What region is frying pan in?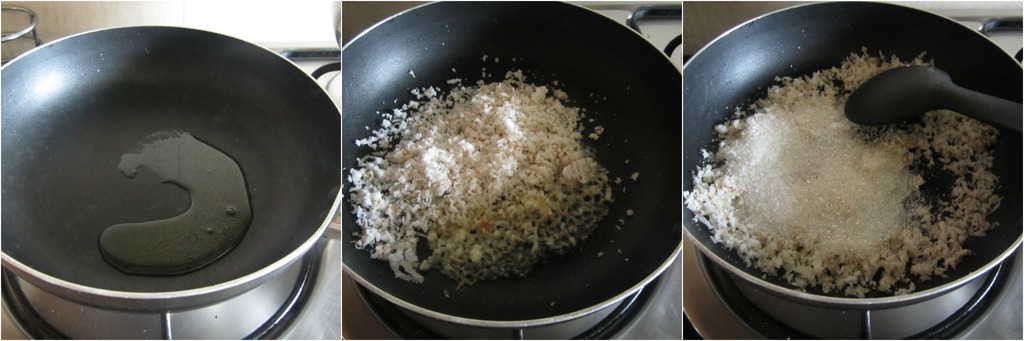
<box>1,14,349,317</box>.
